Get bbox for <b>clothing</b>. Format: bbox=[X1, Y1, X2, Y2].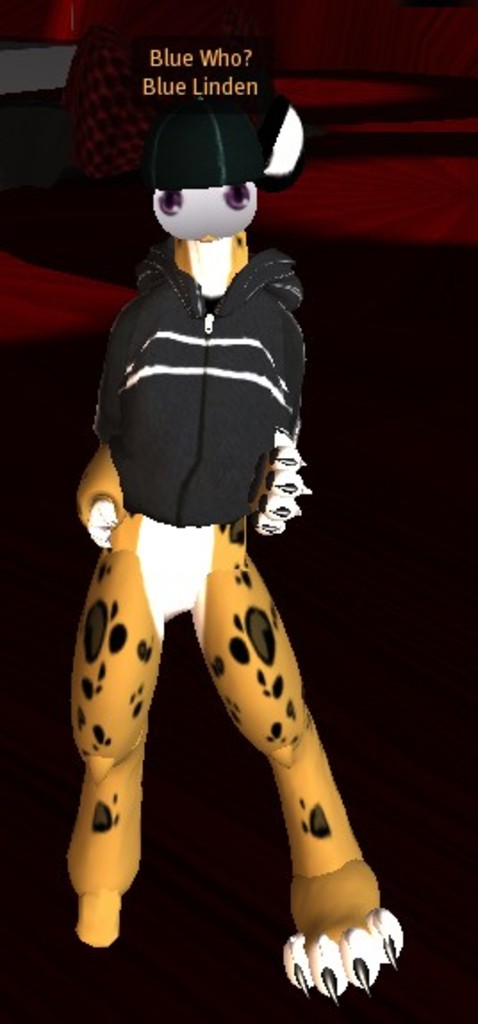
bbox=[82, 228, 309, 621].
